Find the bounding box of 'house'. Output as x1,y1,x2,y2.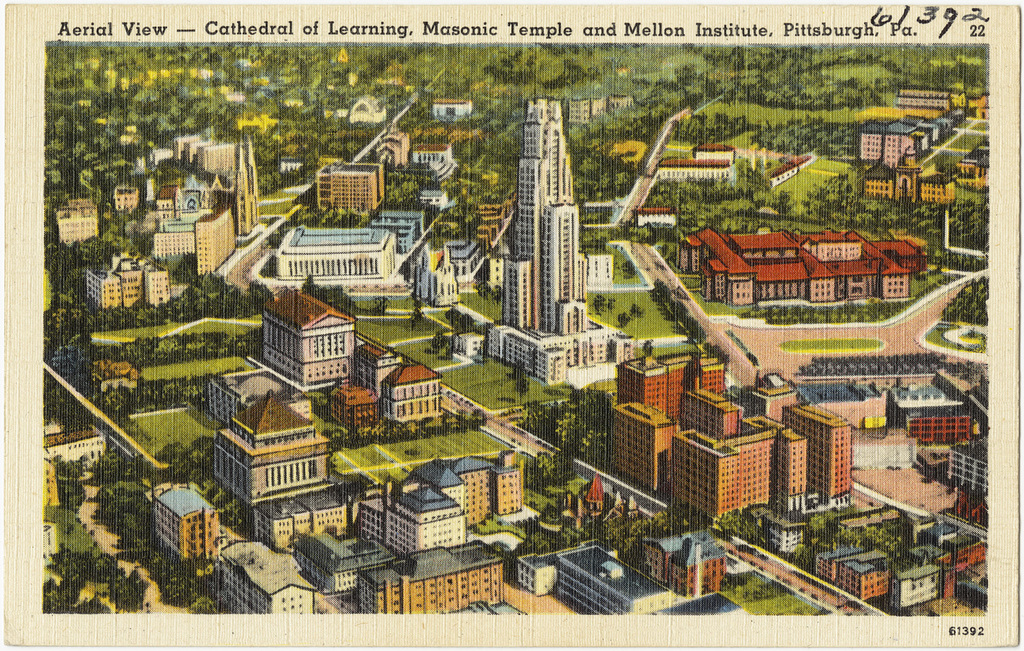
895,388,967,444.
